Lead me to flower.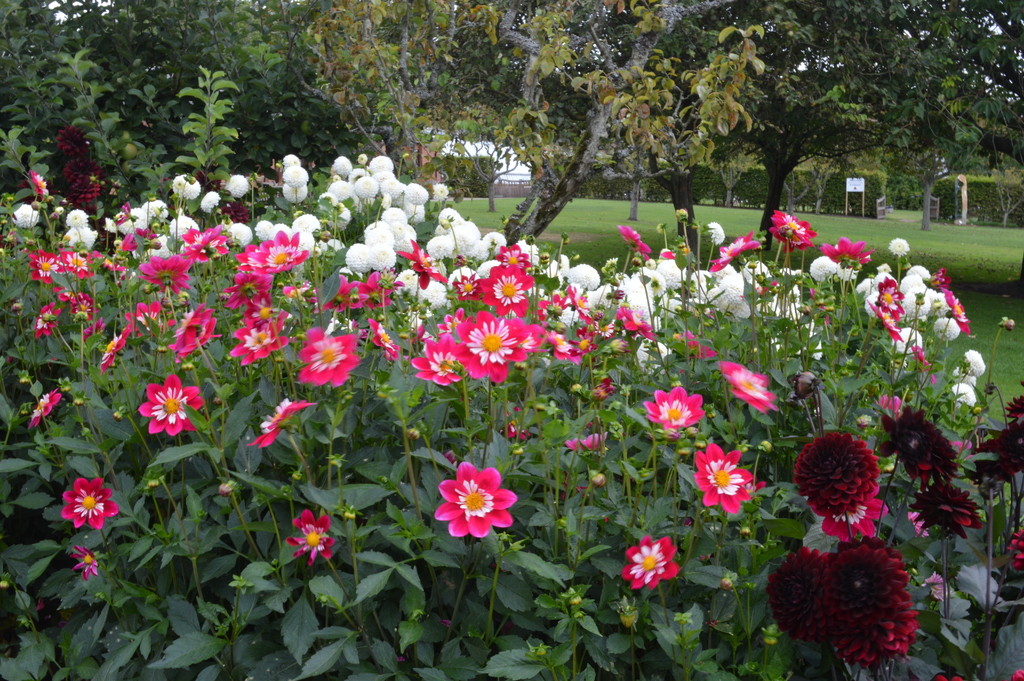
Lead to x1=68, y1=544, x2=95, y2=580.
